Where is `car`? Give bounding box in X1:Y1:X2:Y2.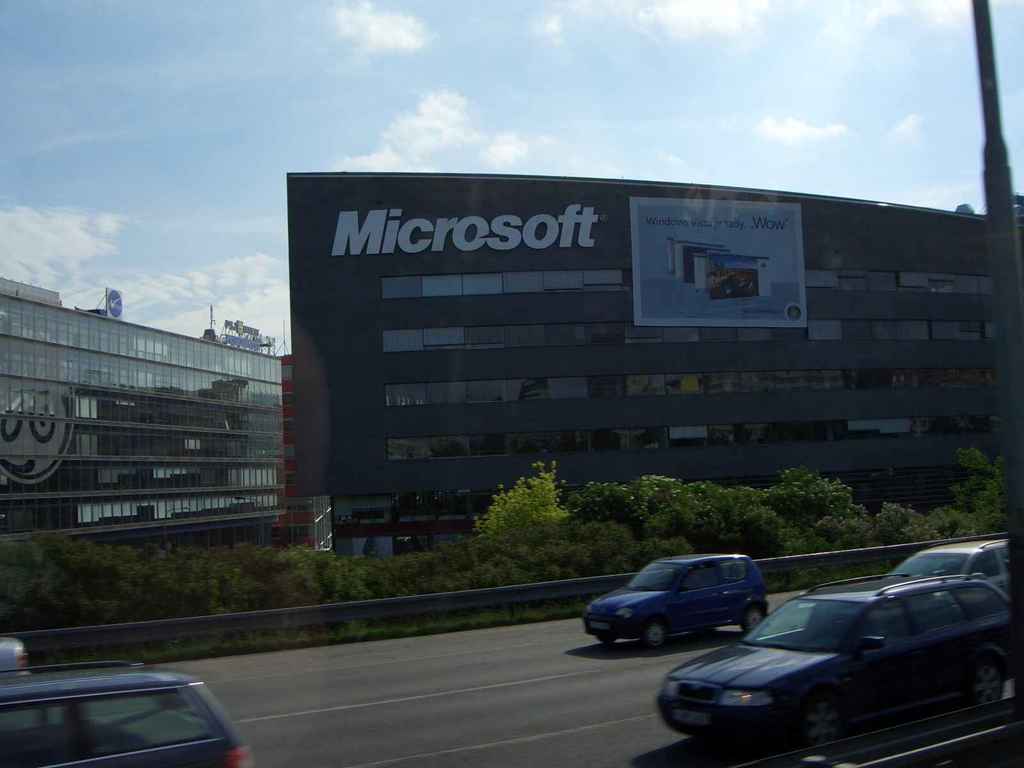
890:534:1018:604.
